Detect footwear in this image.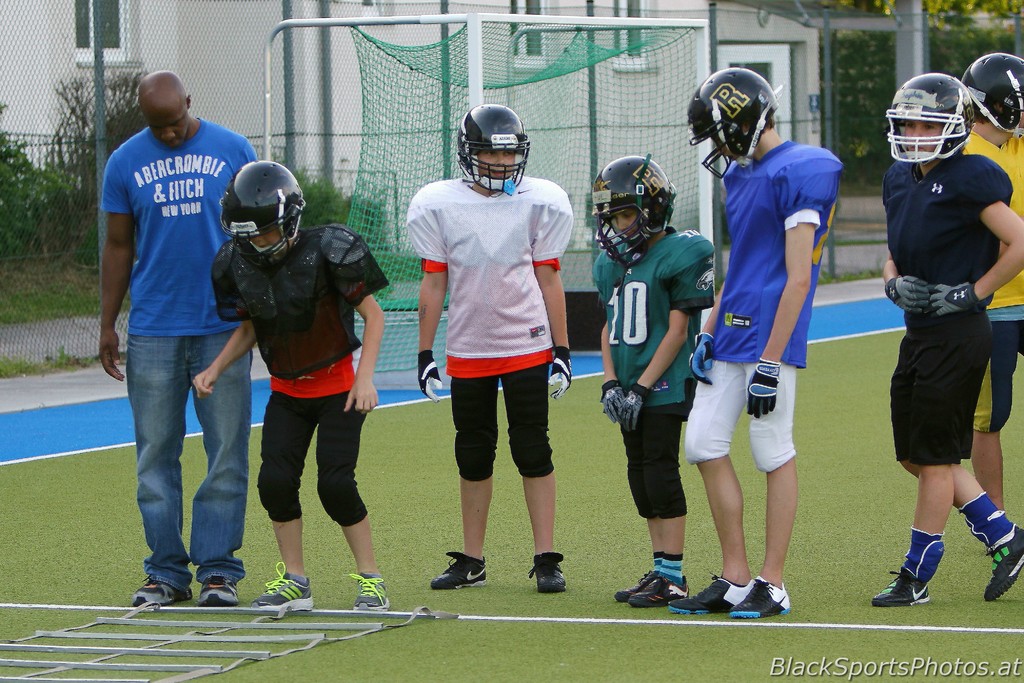
Detection: {"x1": 252, "y1": 567, "x2": 309, "y2": 610}.
